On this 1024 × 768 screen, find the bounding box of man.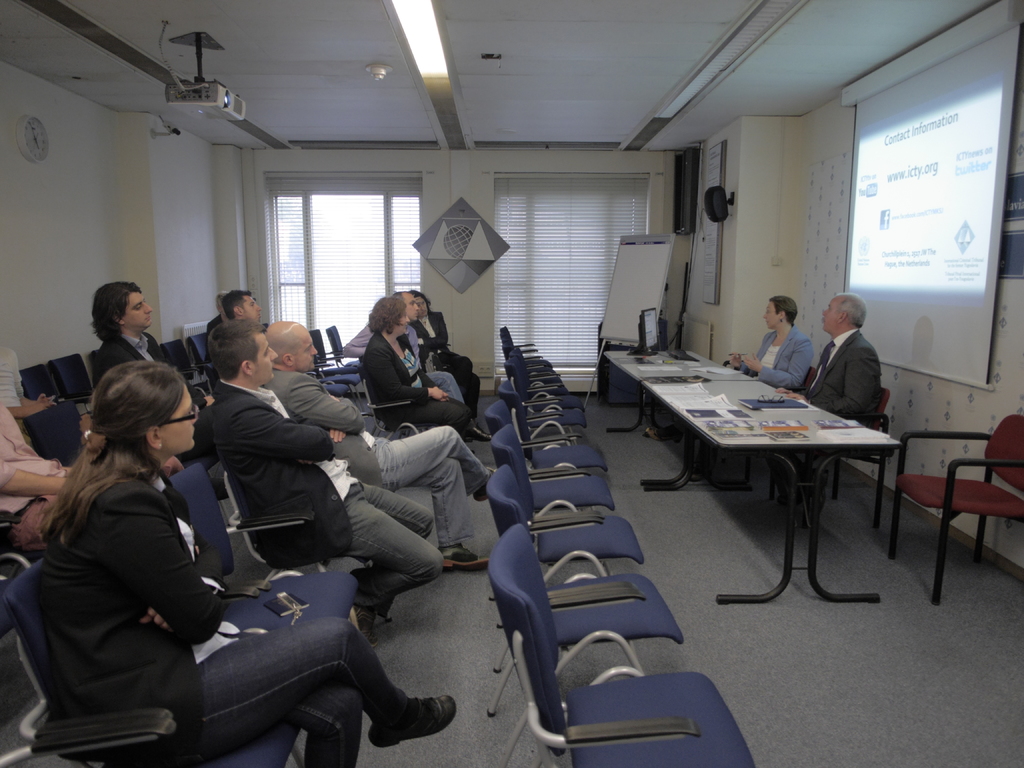
Bounding box: bbox=(213, 317, 445, 643).
